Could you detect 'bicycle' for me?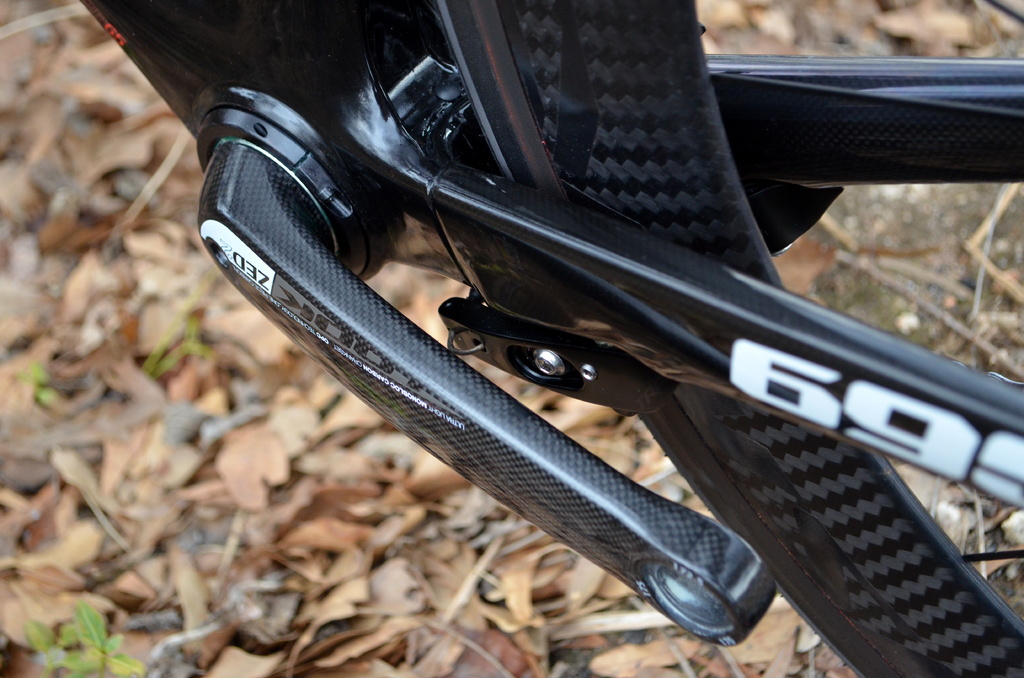
Detection result: detection(98, 0, 1023, 668).
